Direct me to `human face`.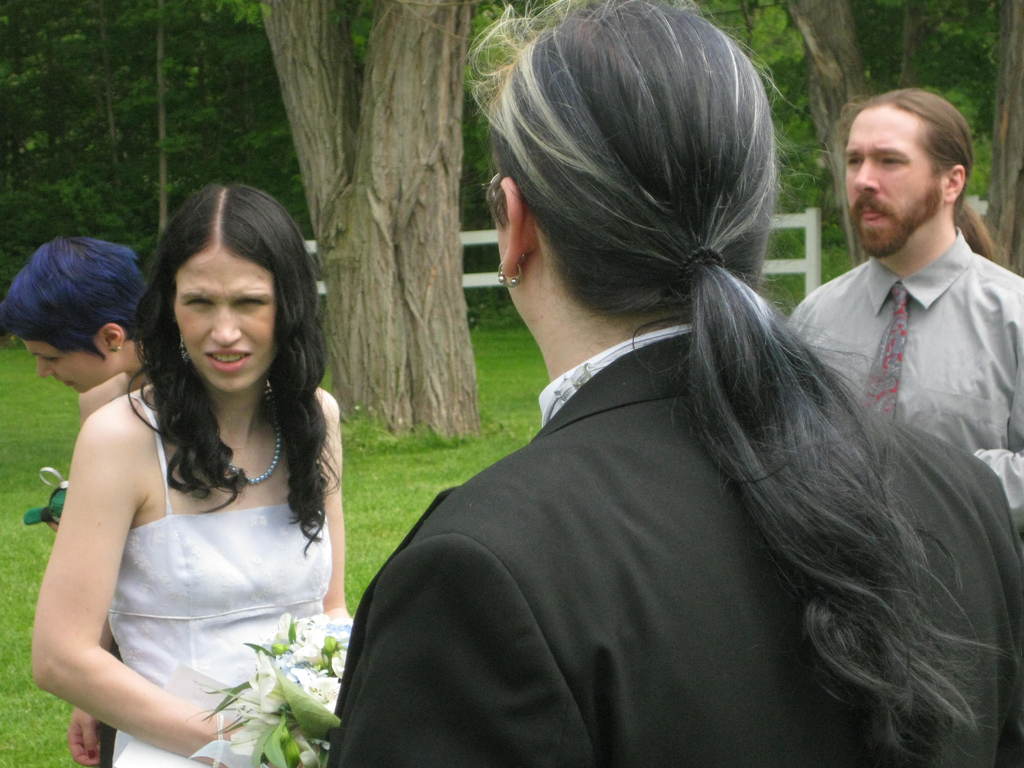
Direction: (173,241,282,389).
